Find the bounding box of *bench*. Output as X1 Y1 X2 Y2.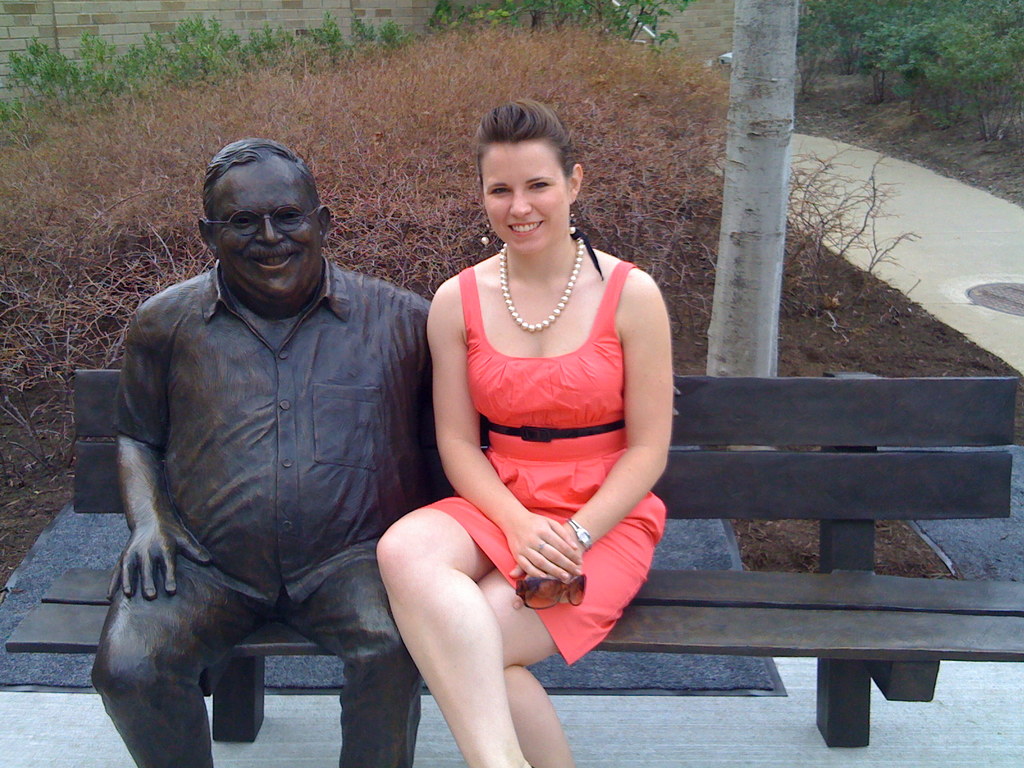
2 375 1023 743.
